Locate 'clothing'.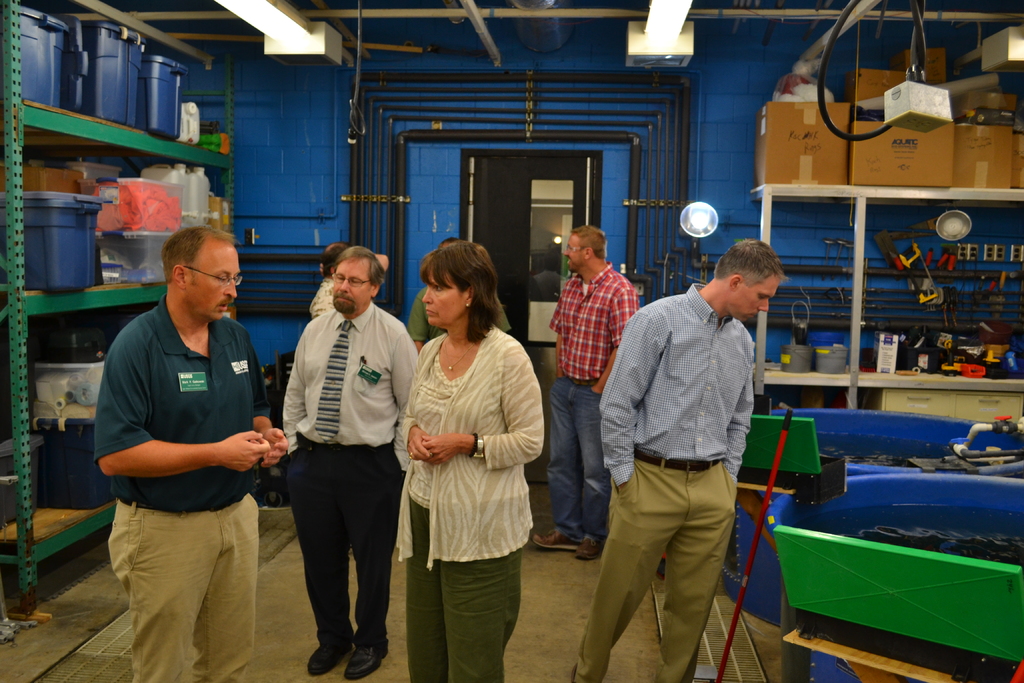
Bounding box: 91 293 264 682.
